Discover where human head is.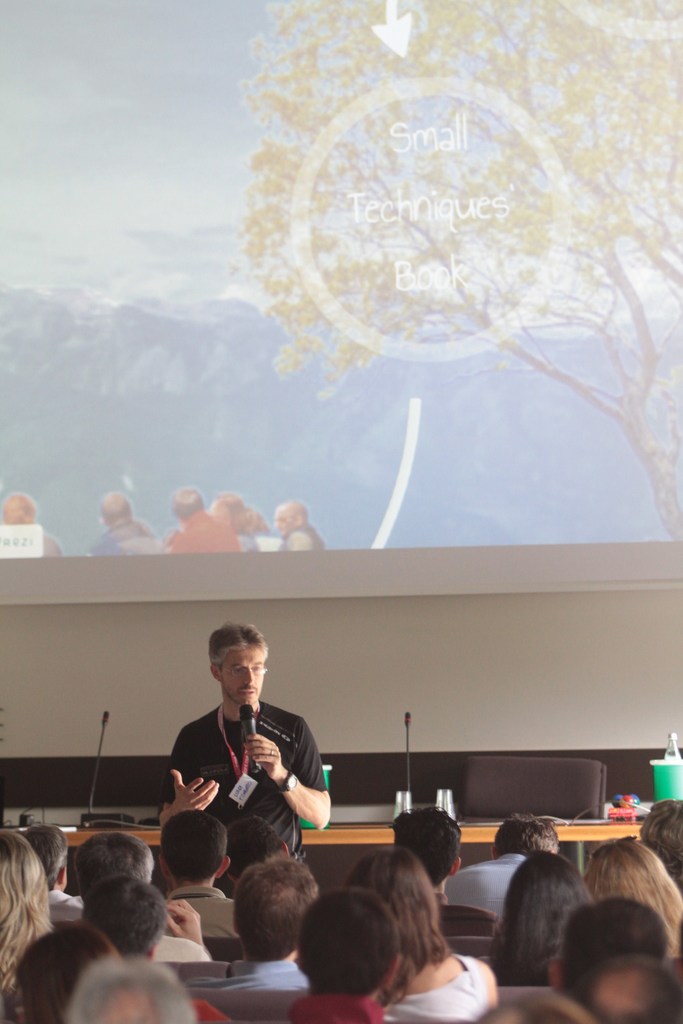
Discovered at l=83, t=881, r=169, b=964.
